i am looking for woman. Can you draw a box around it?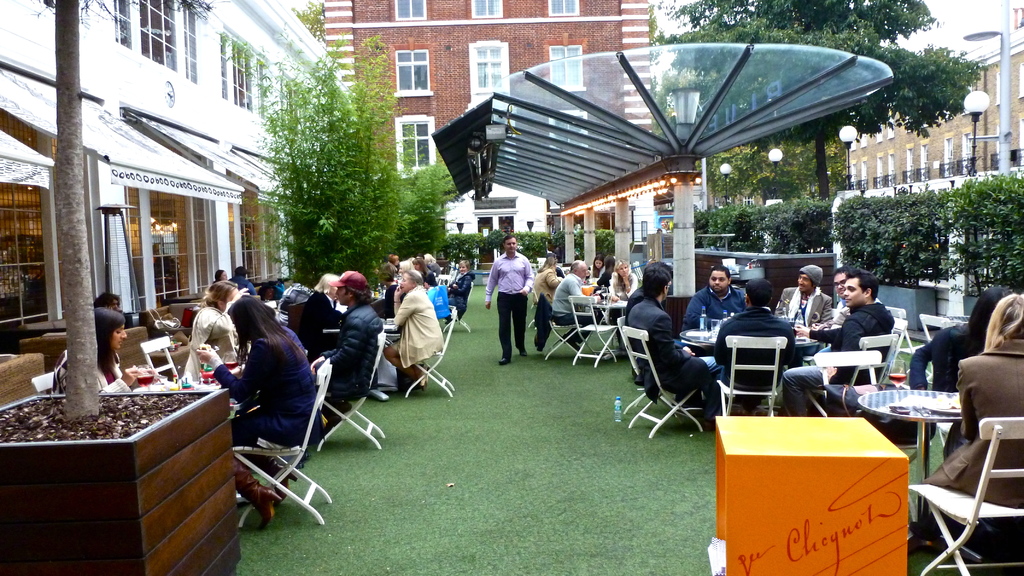
Sure, the bounding box is left=212, top=272, right=230, bottom=280.
